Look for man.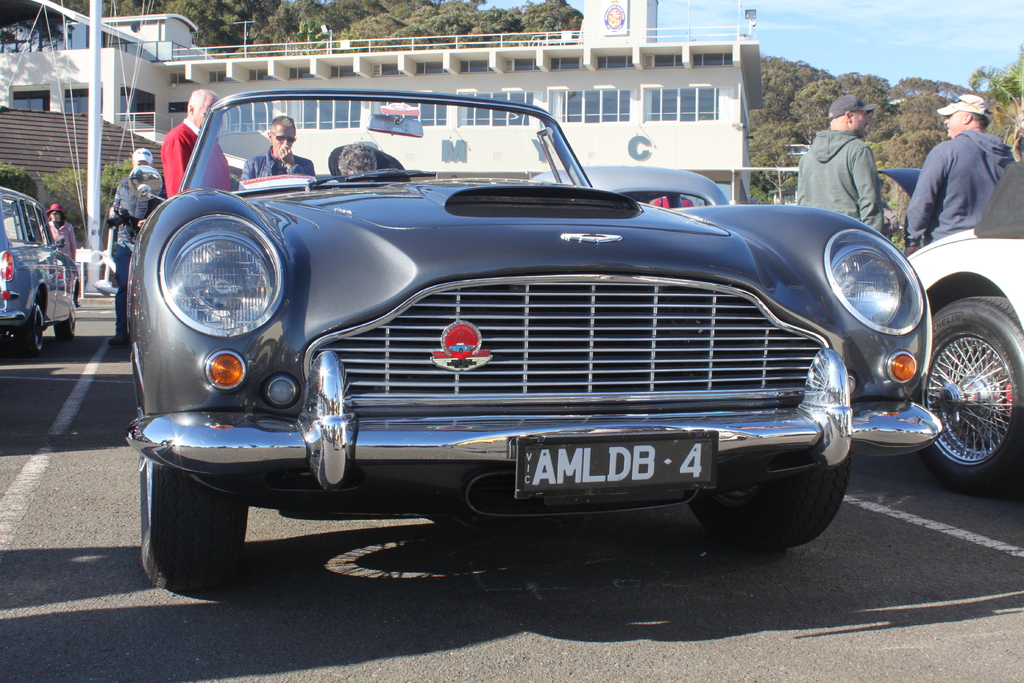
Found: [796,97,878,231].
